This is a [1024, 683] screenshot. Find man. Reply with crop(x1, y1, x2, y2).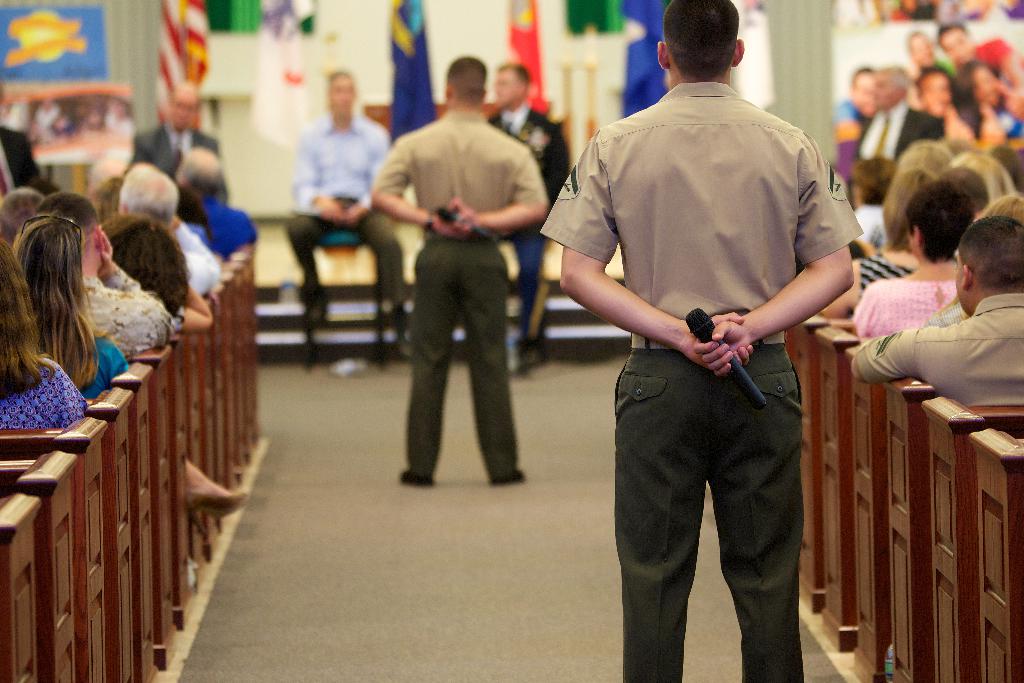
crop(283, 69, 414, 357).
